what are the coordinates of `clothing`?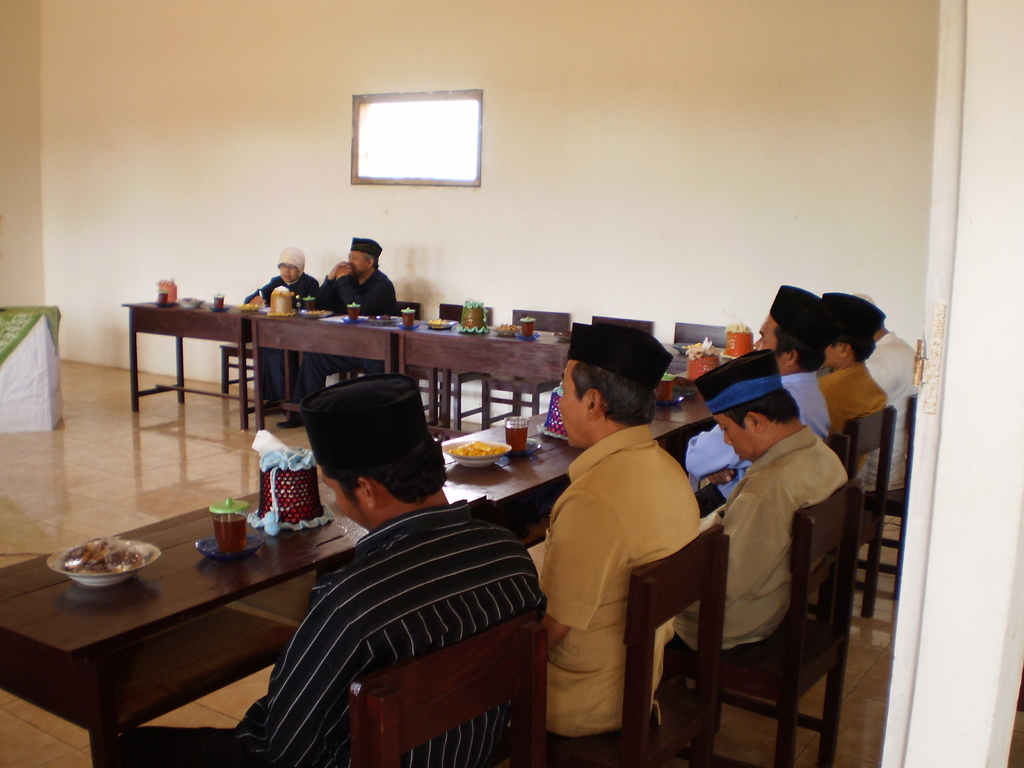
856,332,920,495.
